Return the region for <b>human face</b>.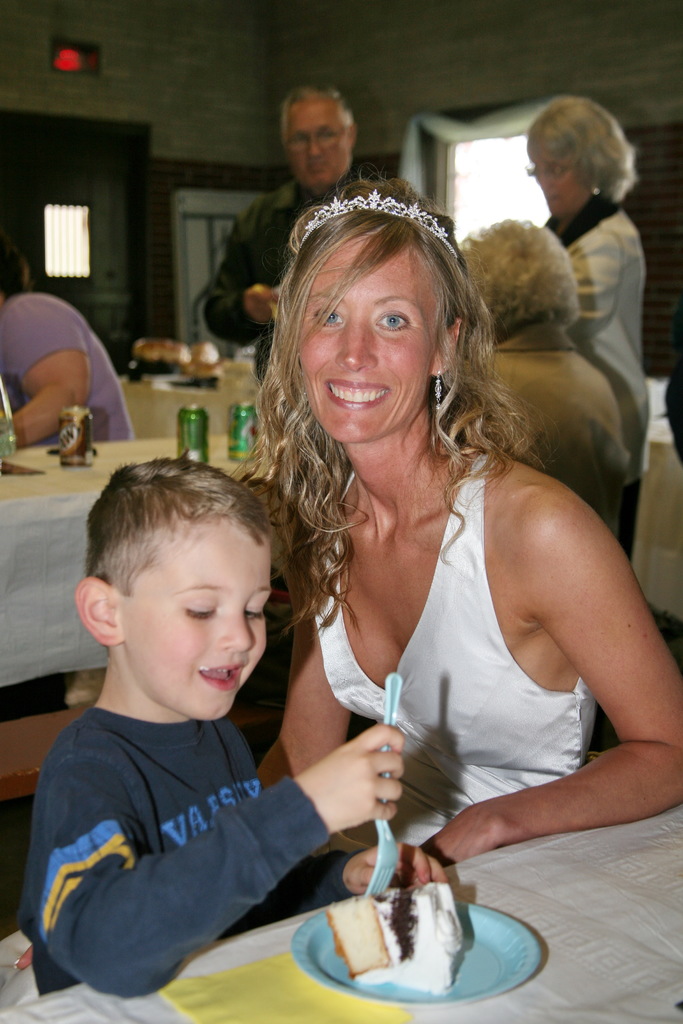
298, 239, 433, 452.
